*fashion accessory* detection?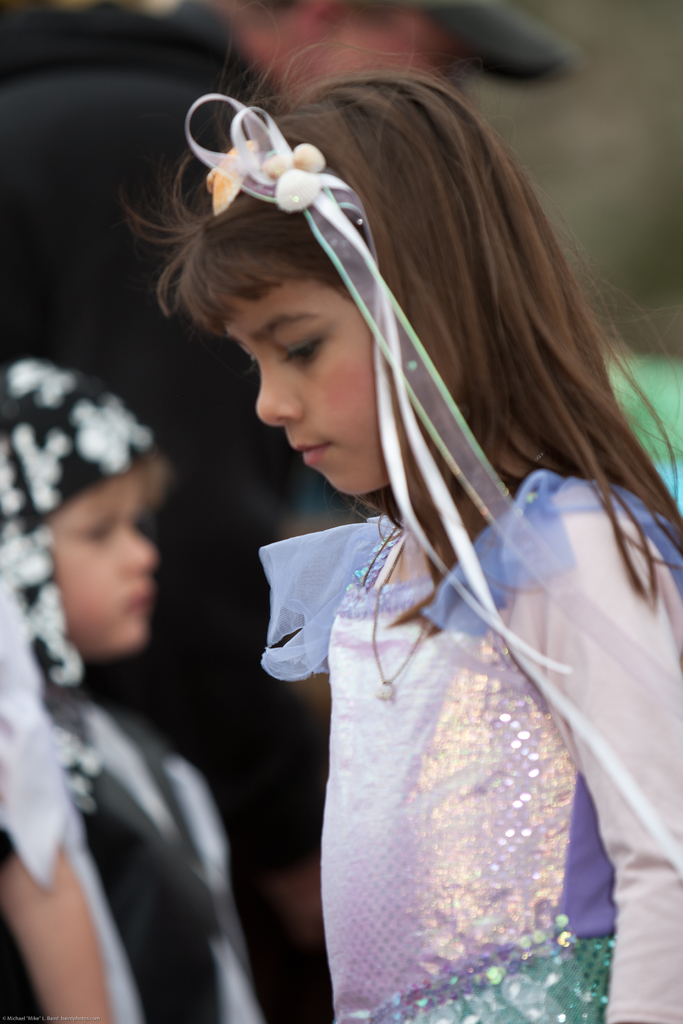
bbox=(366, 447, 543, 698)
